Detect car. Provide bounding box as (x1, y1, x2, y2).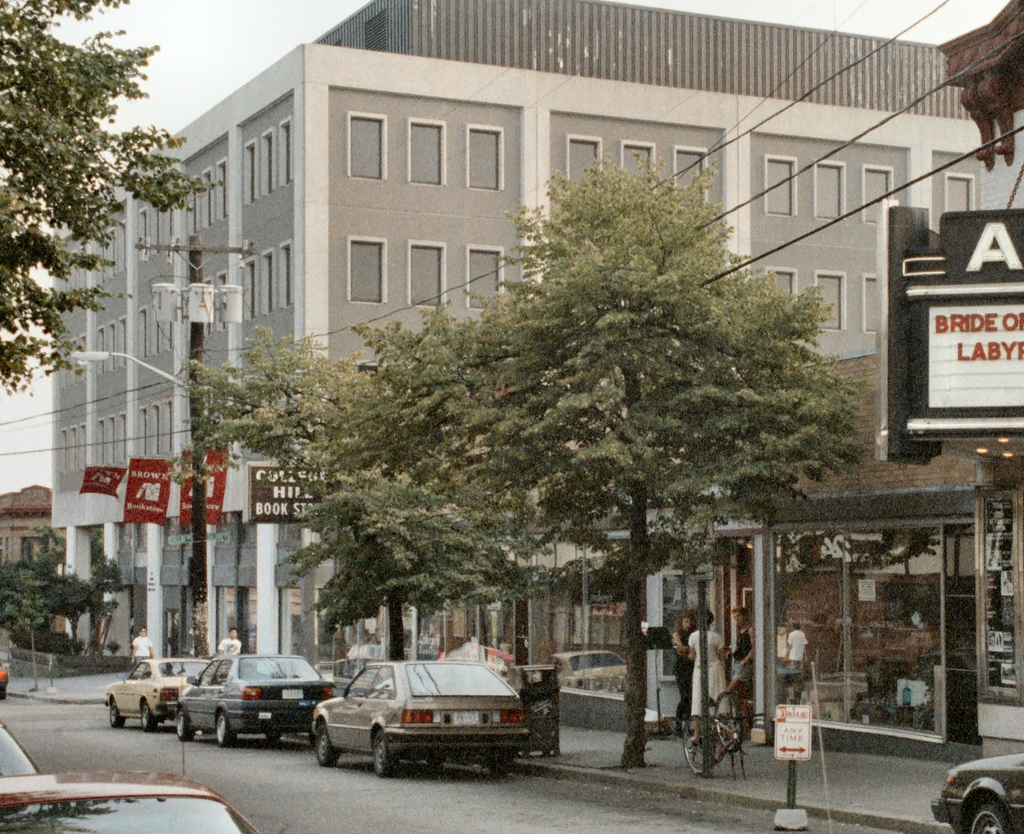
(96, 654, 209, 732).
